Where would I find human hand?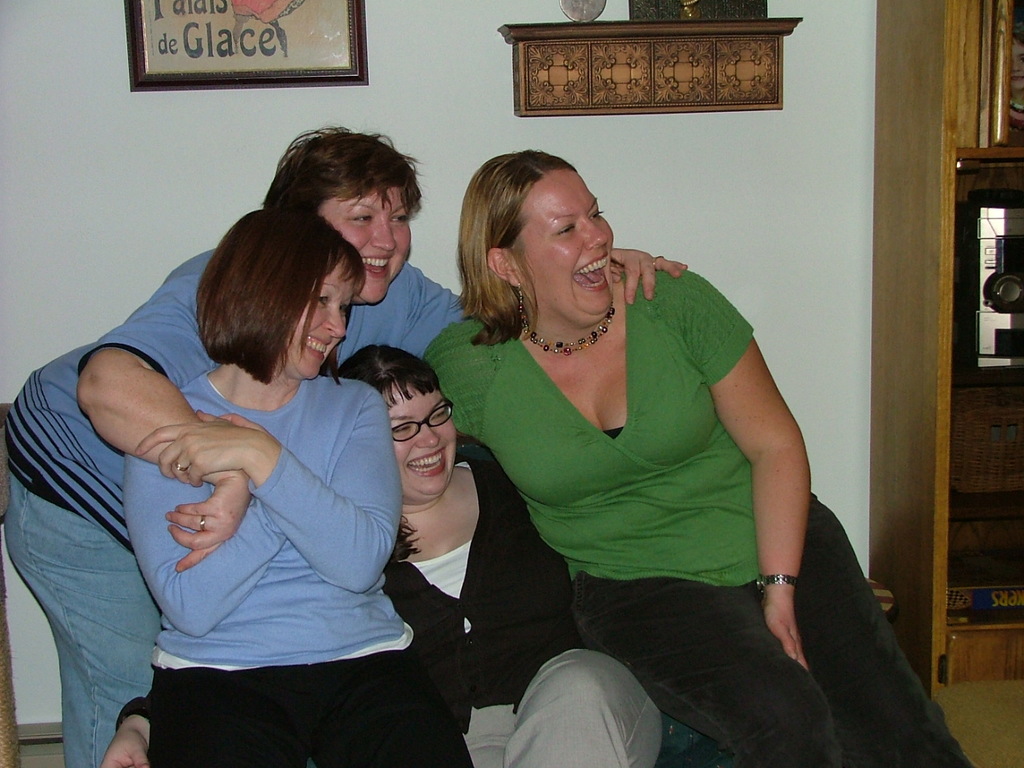
At box(158, 476, 254, 574).
